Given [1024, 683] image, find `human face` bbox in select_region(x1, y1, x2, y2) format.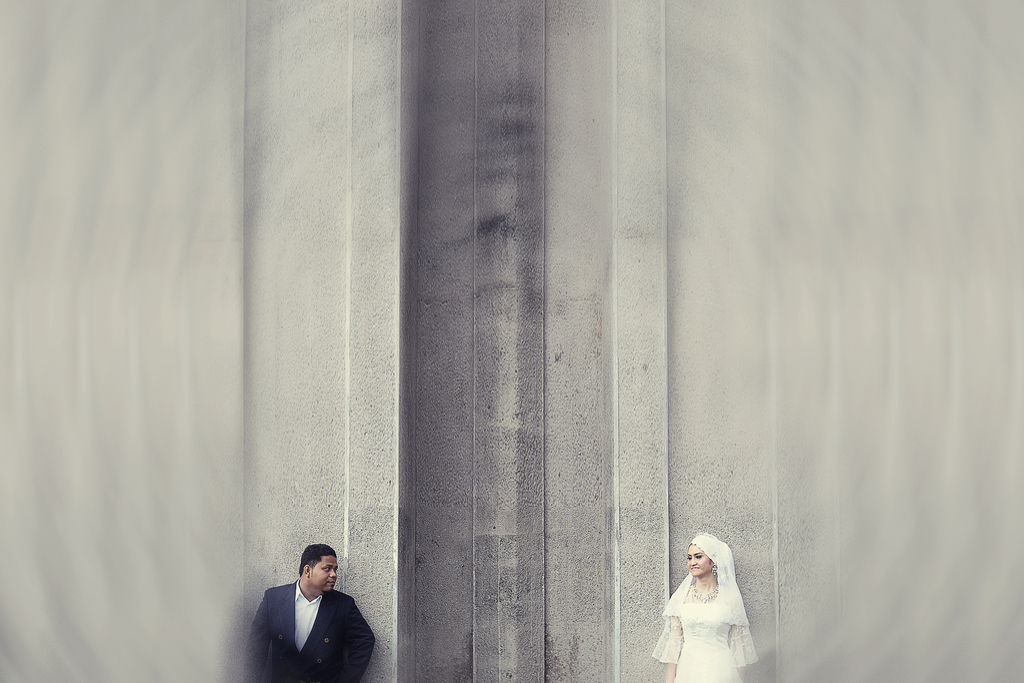
select_region(309, 554, 337, 594).
